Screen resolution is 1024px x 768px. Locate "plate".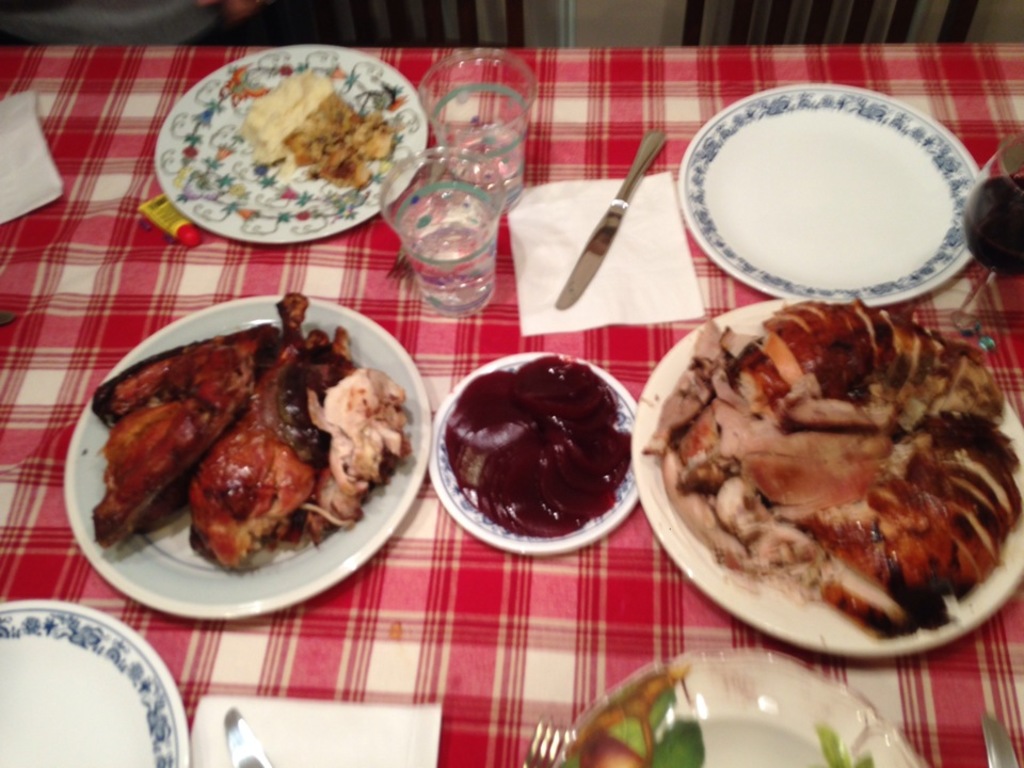
<bbox>557, 647, 928, 767</bbox>.
